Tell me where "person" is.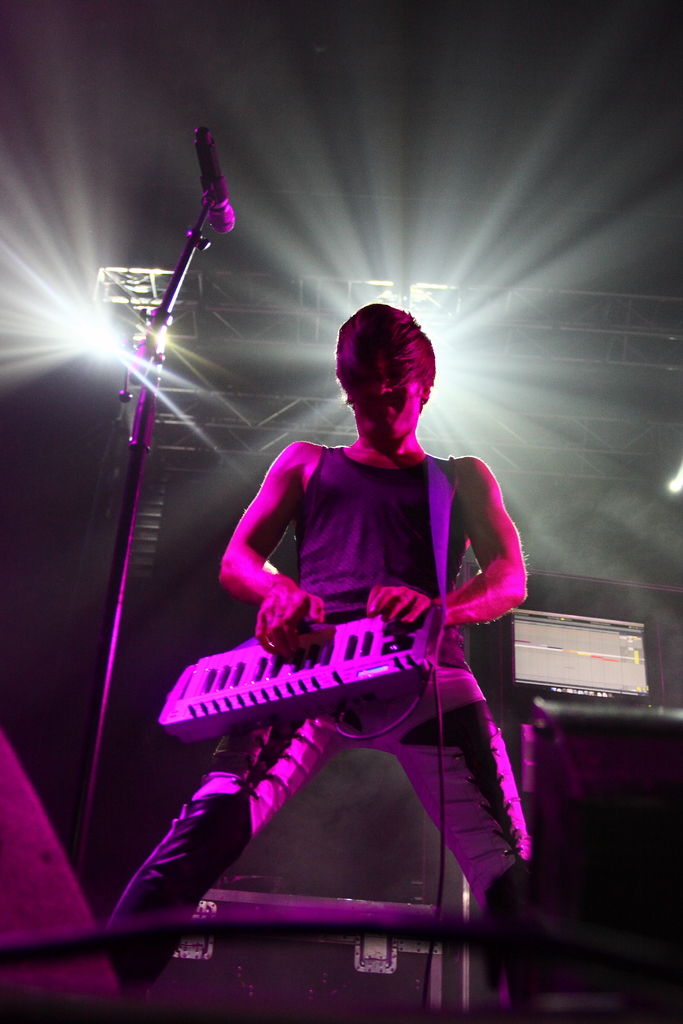
"person" is at (181, 297, 523, 951).
